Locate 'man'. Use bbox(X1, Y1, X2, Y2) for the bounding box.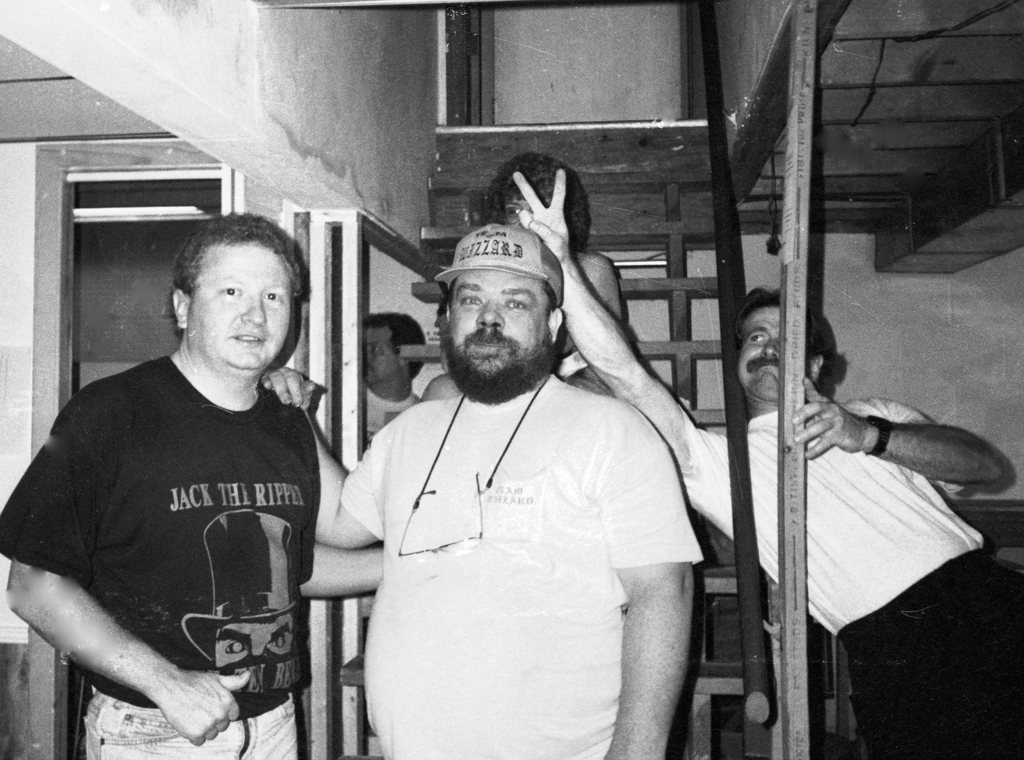
bbox(28, 207, 364, 731).
